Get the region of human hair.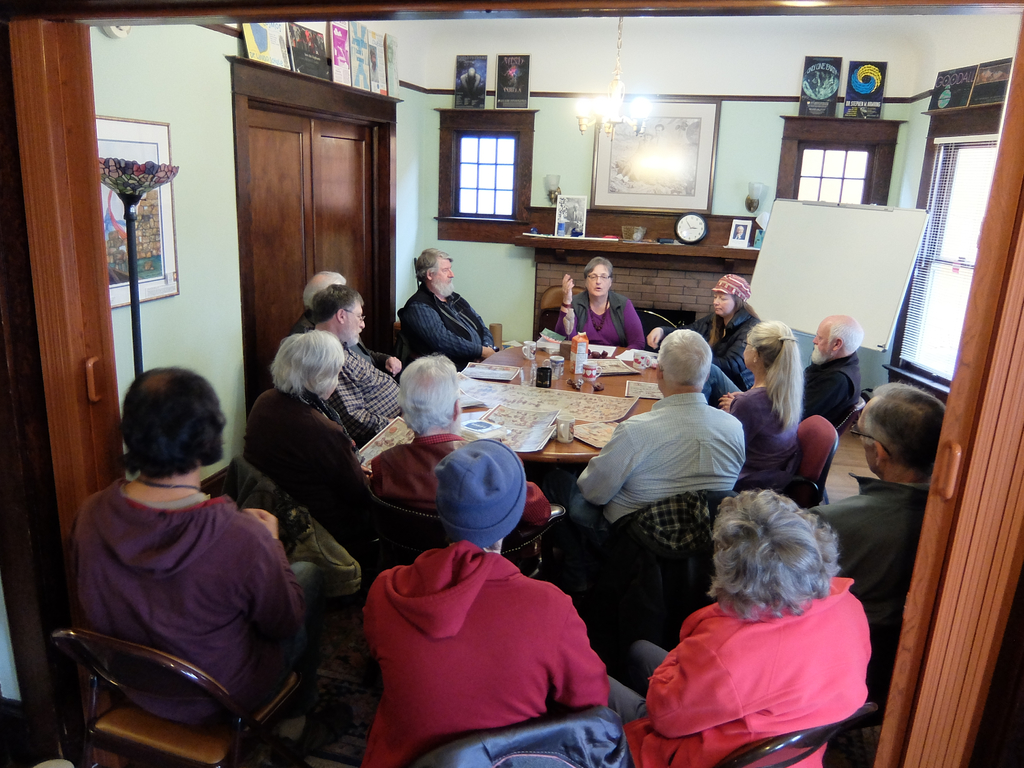
(left=397, top=353, right=461, bottom=435).
